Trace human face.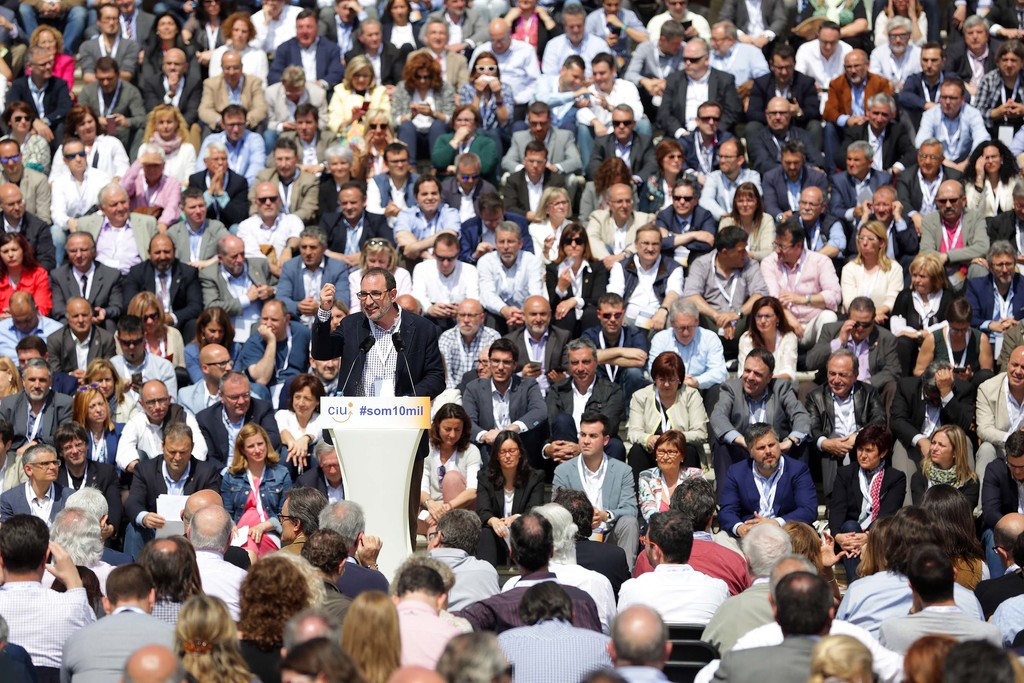
Traced to 201,1,220,16.
